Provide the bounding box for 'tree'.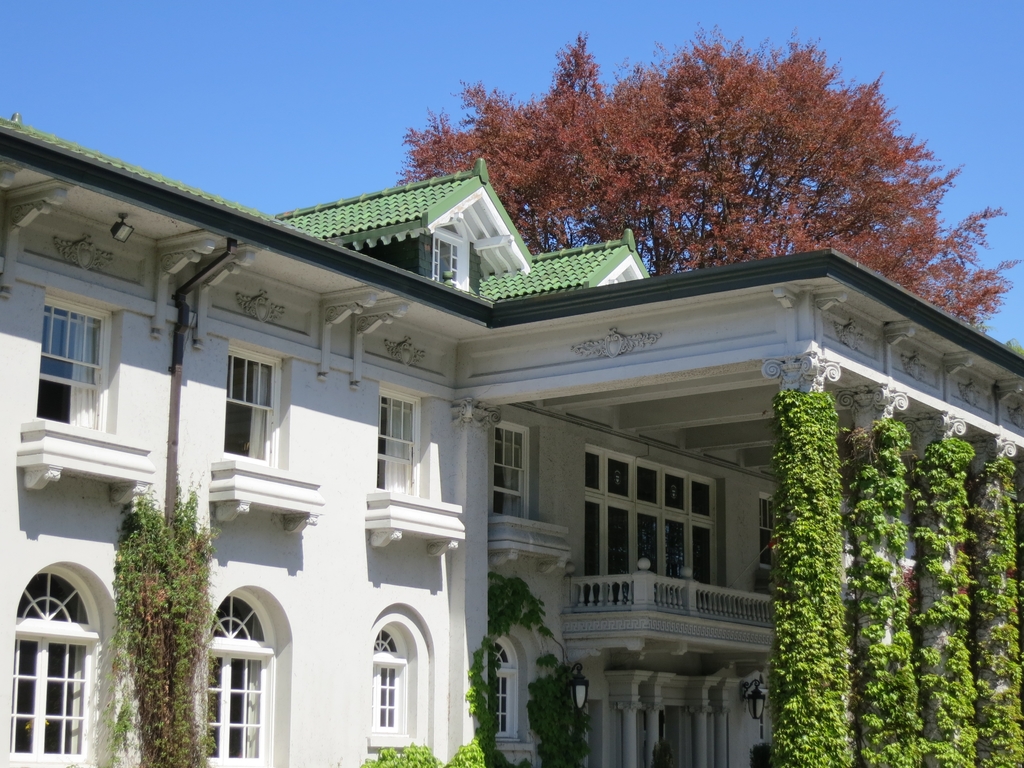
left=395, top=22, right=1023, bottom=331.
